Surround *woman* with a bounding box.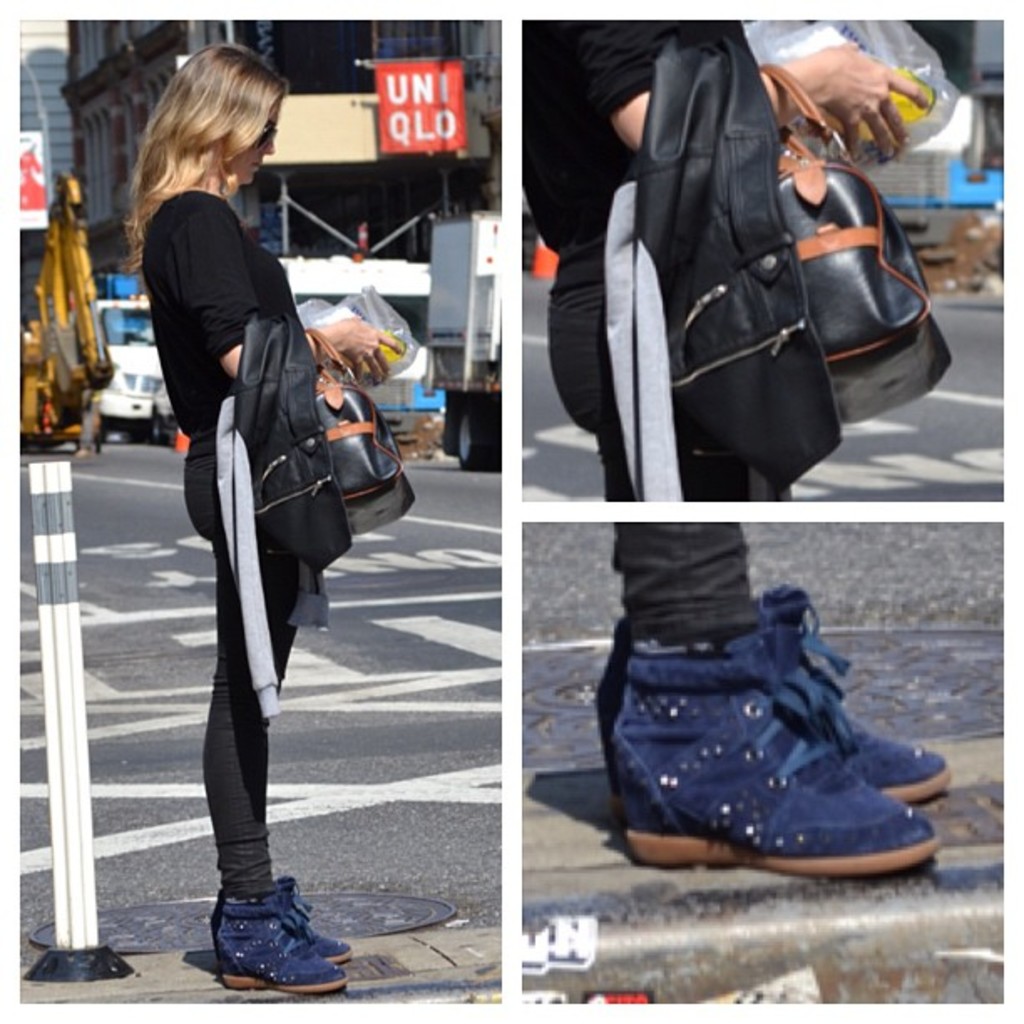
[x1=167, y1=74, x2=395, y2=955].
